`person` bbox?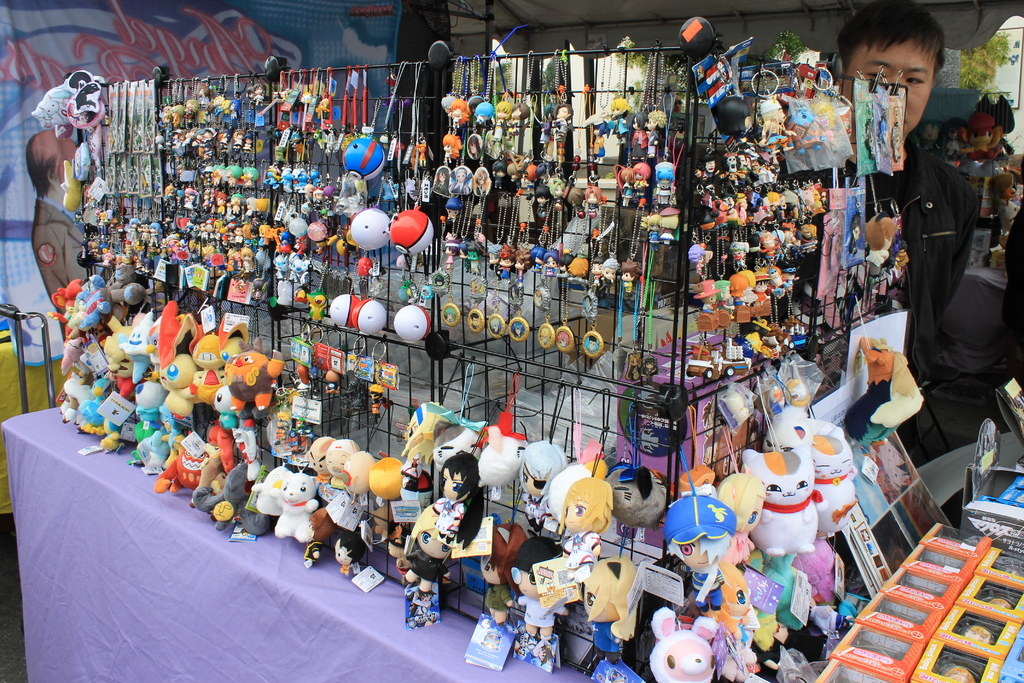
select_region(584, 554, 636, 666)
